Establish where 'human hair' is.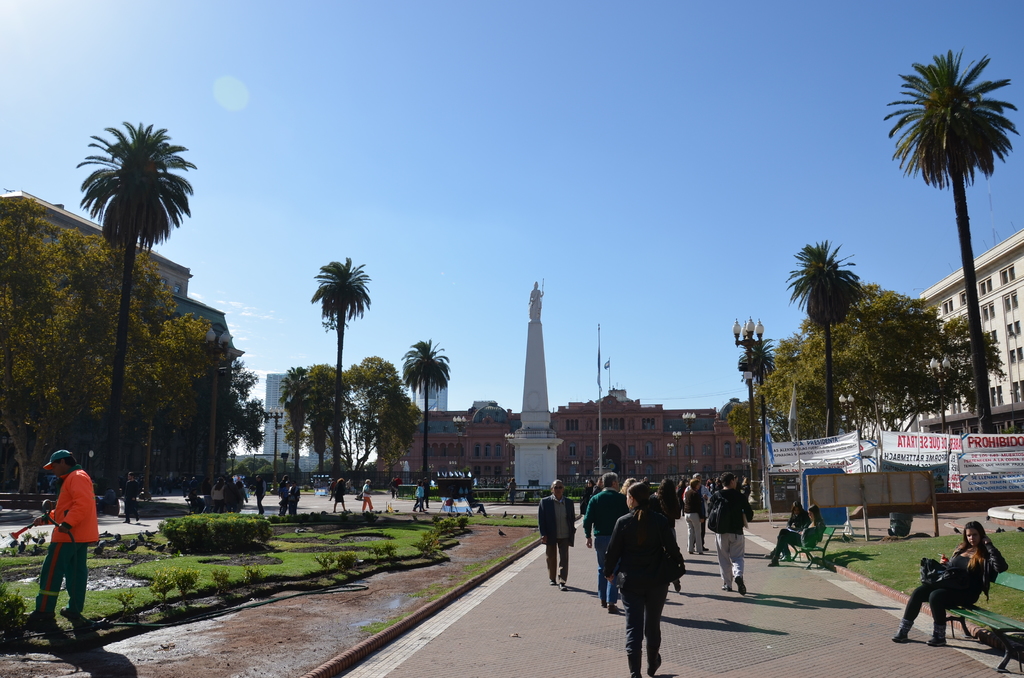
Established at [x1=550, y1=478, x2=564, y2=492].
